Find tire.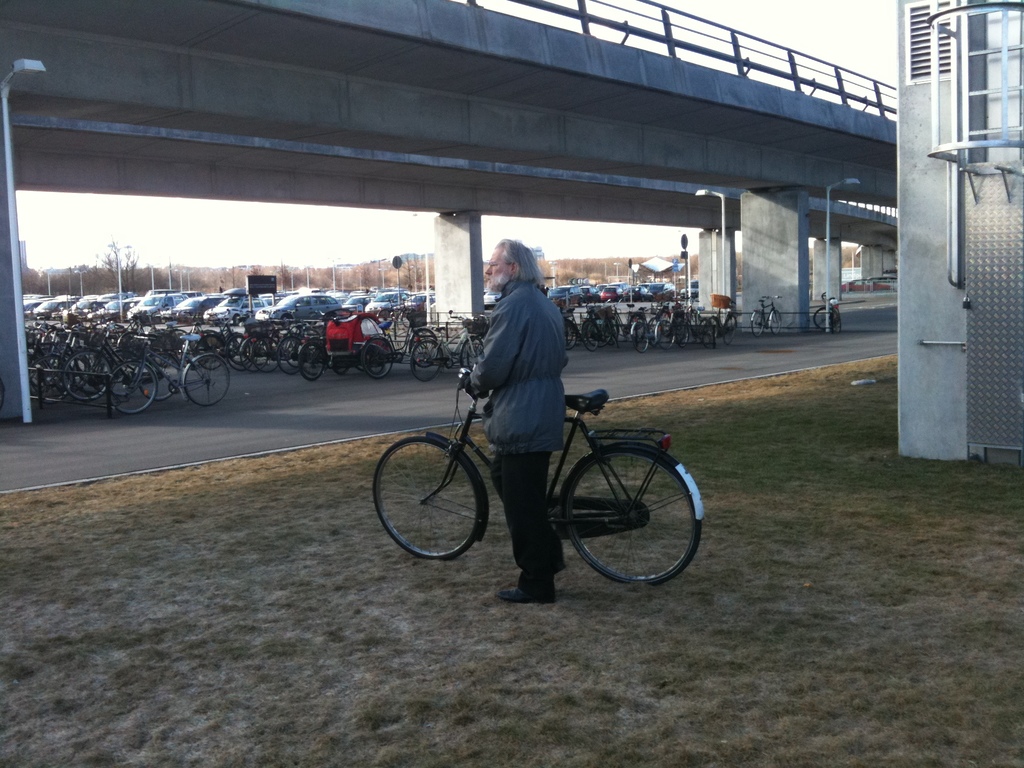
[x1=750, y1=311, x2=765, y2=336].
